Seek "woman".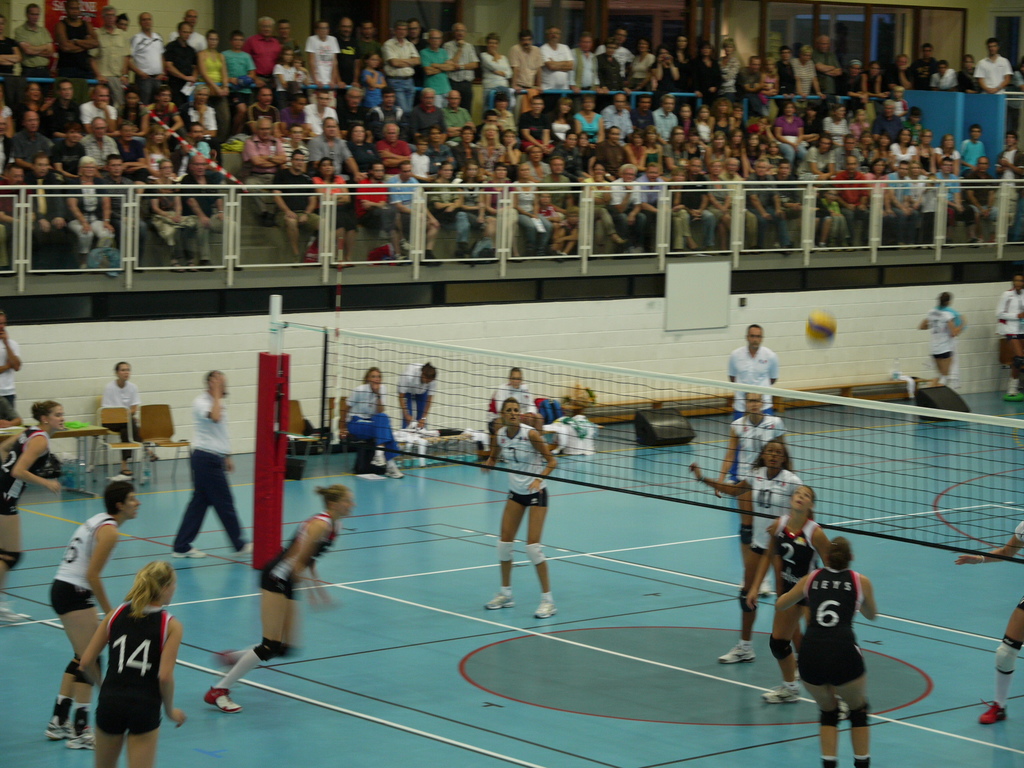
detection(490, 364, 541, 424).
